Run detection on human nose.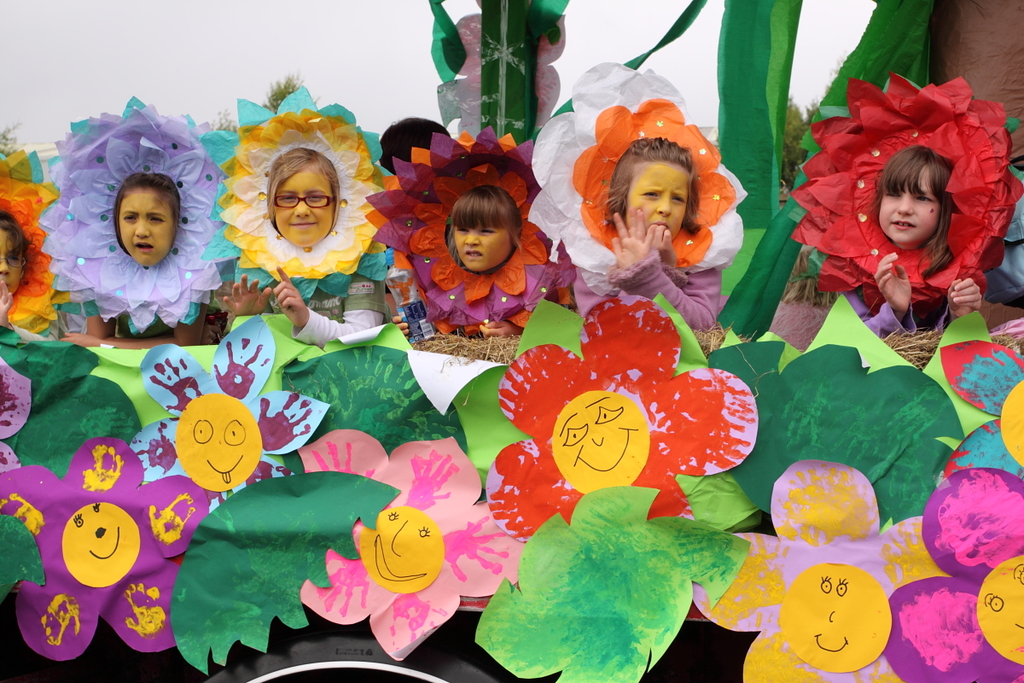
Result: 657 197 672 213.
